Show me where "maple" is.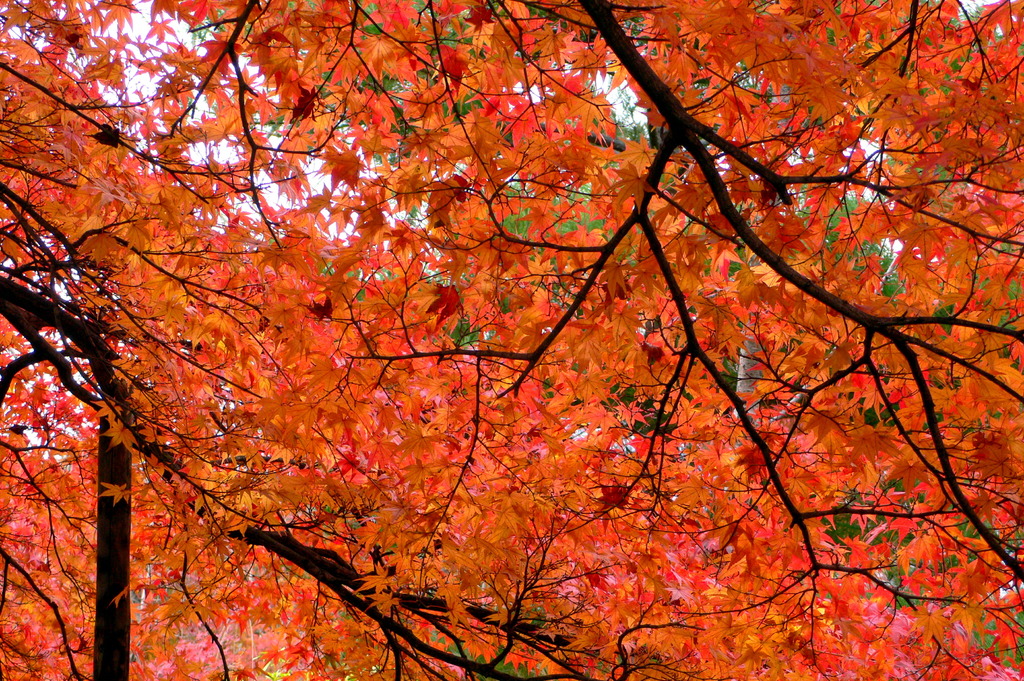
"maple" is at detection(0, 0, 1002, 680).
